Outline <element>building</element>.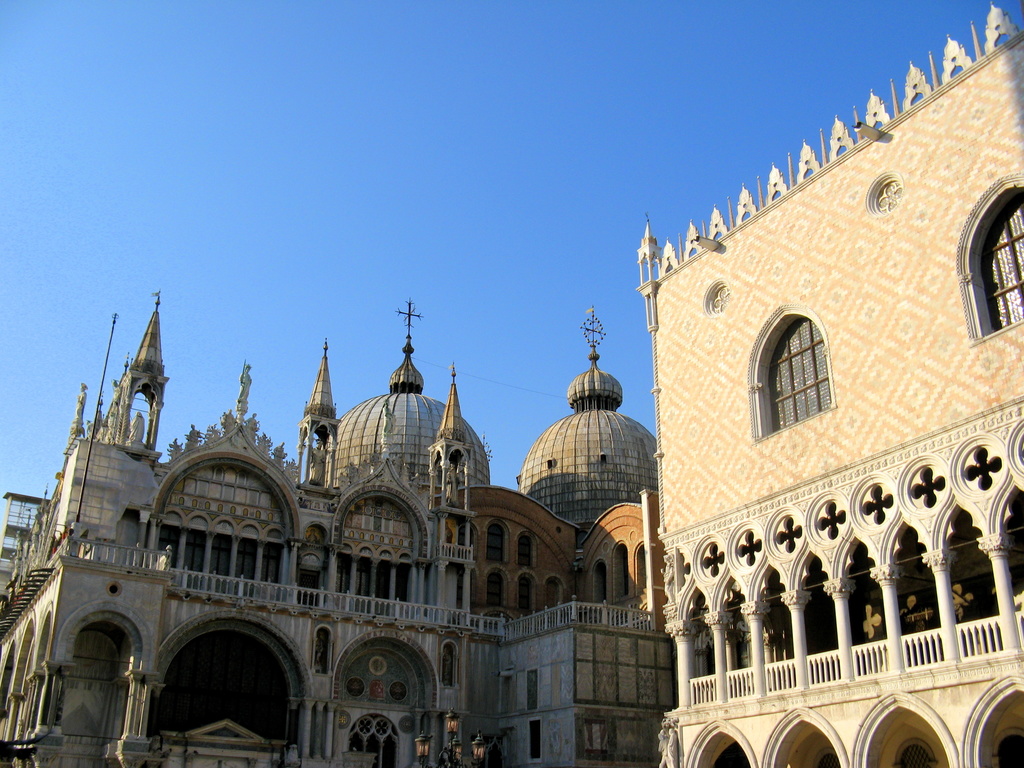
Outline: (0,300,682,767).
